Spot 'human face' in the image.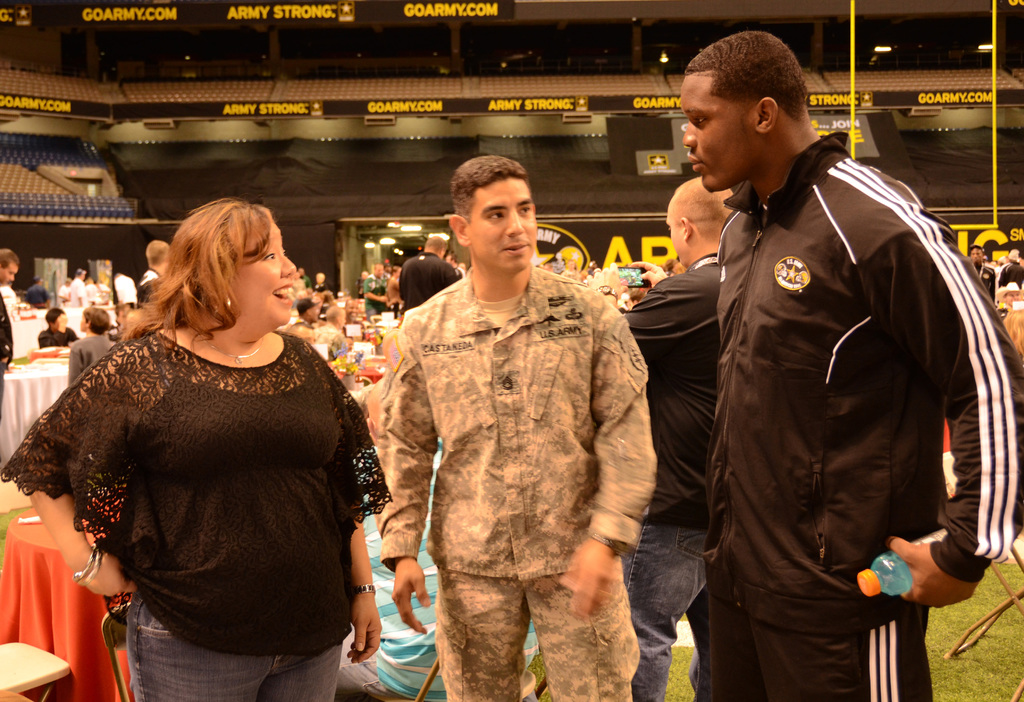
'human face' found at 467, 173, 540, 275.
